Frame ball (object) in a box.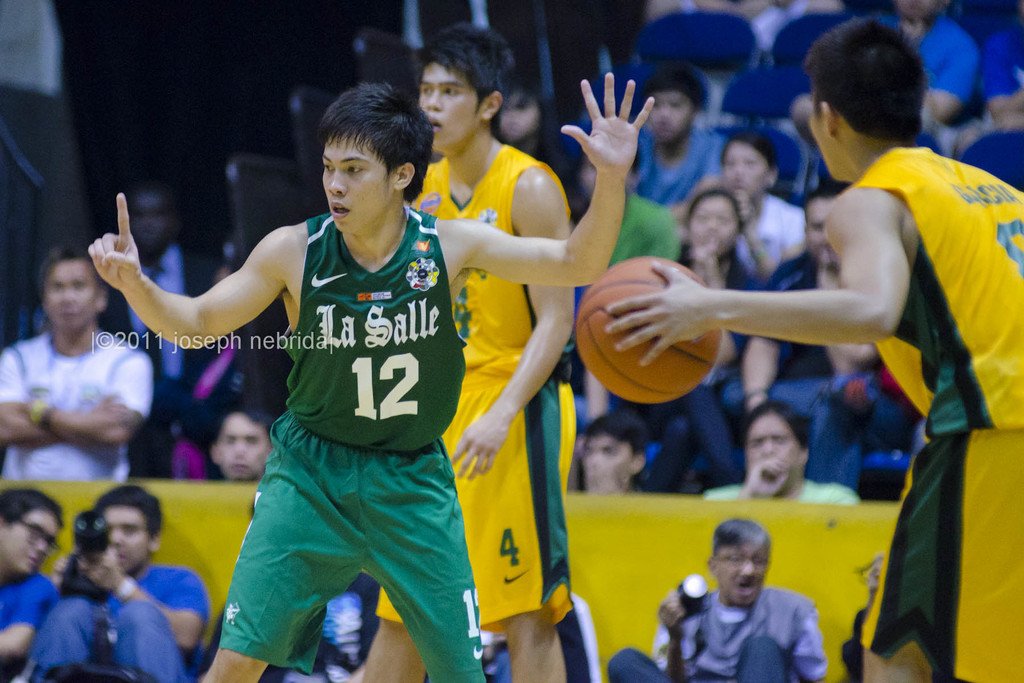
left=576, top=257, right=707, bottom=406.
